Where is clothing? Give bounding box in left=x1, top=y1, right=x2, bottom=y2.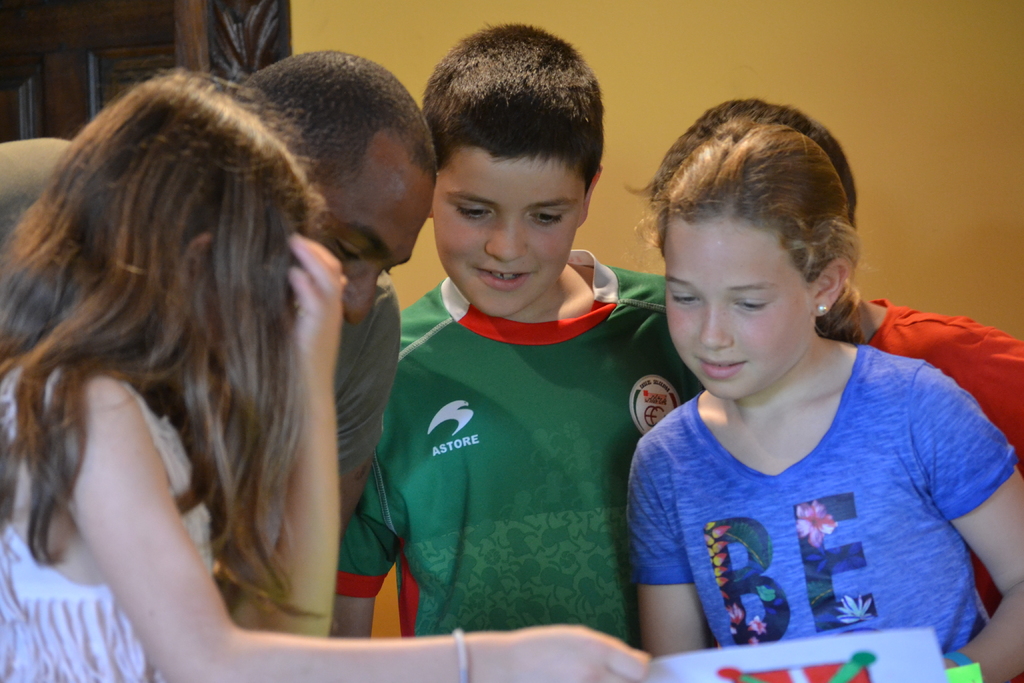
left=333, top=244, right=707, bottom=663.
